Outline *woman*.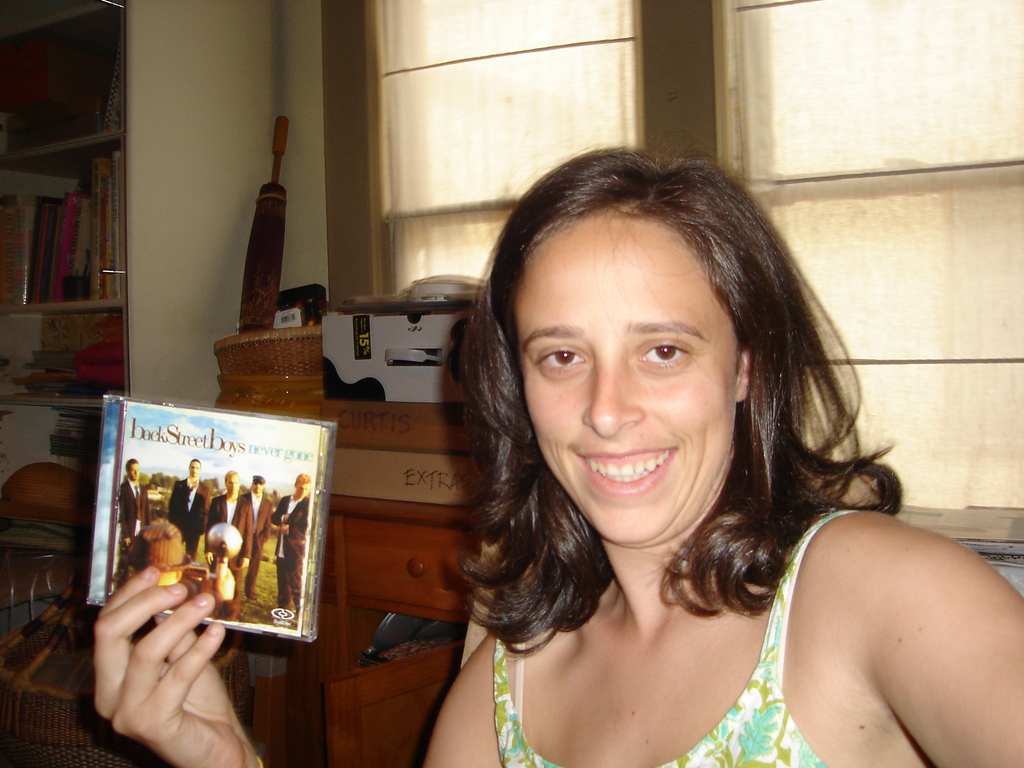
Outline: crop(94, 144, 1023, 767).
